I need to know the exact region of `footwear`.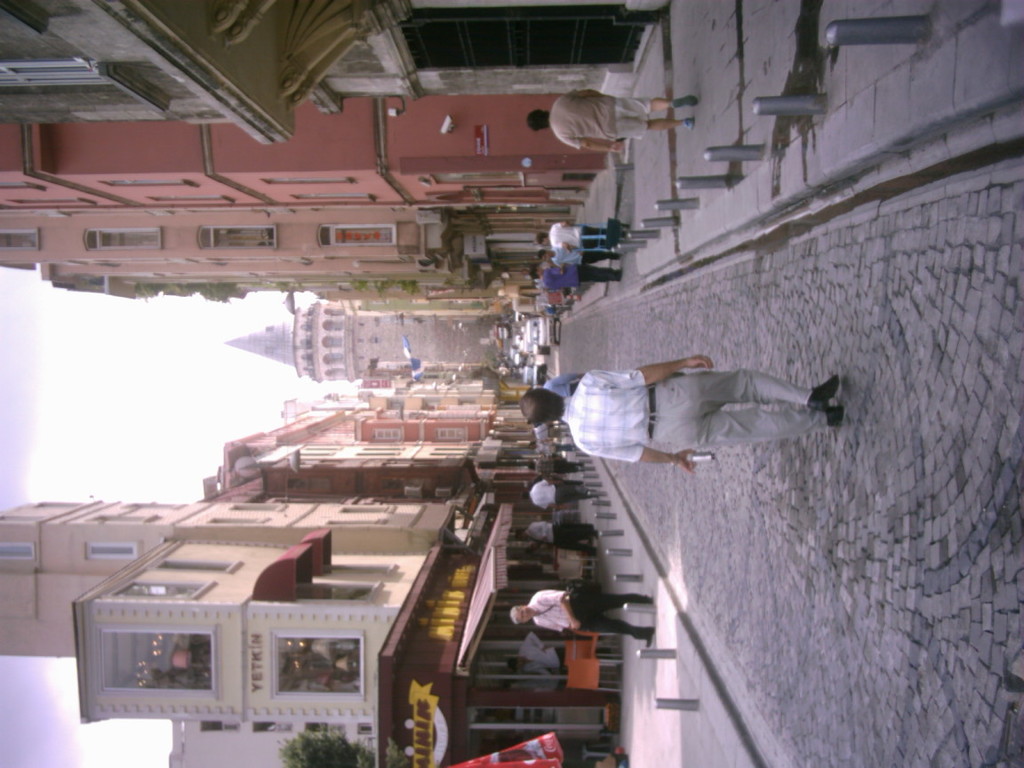
Region: l=822, t=400, r=839, b=429.
